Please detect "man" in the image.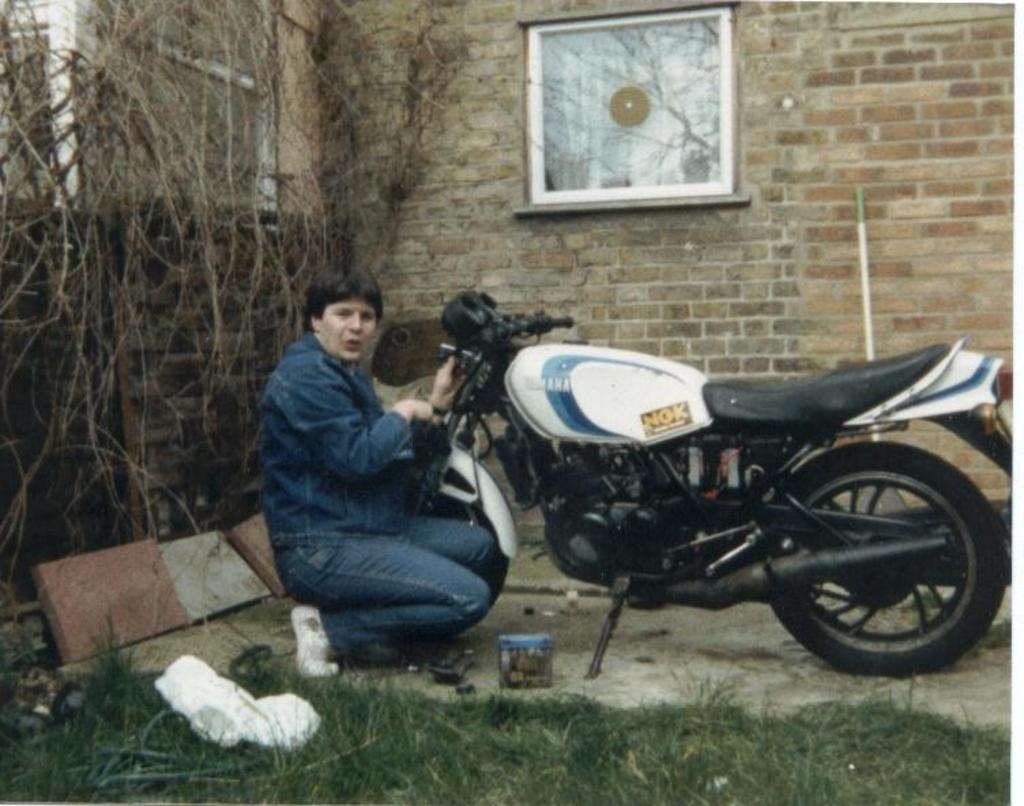
x1=248, y1=261, x2=520, y2=694.
